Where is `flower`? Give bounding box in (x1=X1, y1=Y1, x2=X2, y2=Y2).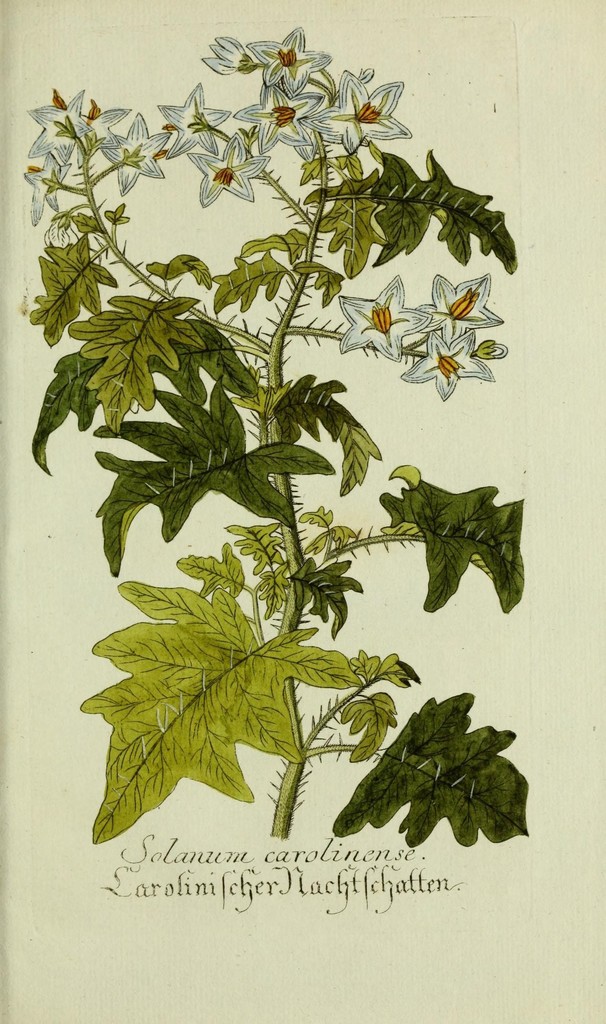
(x1=154, y1=77, x2=231, y2=163).
